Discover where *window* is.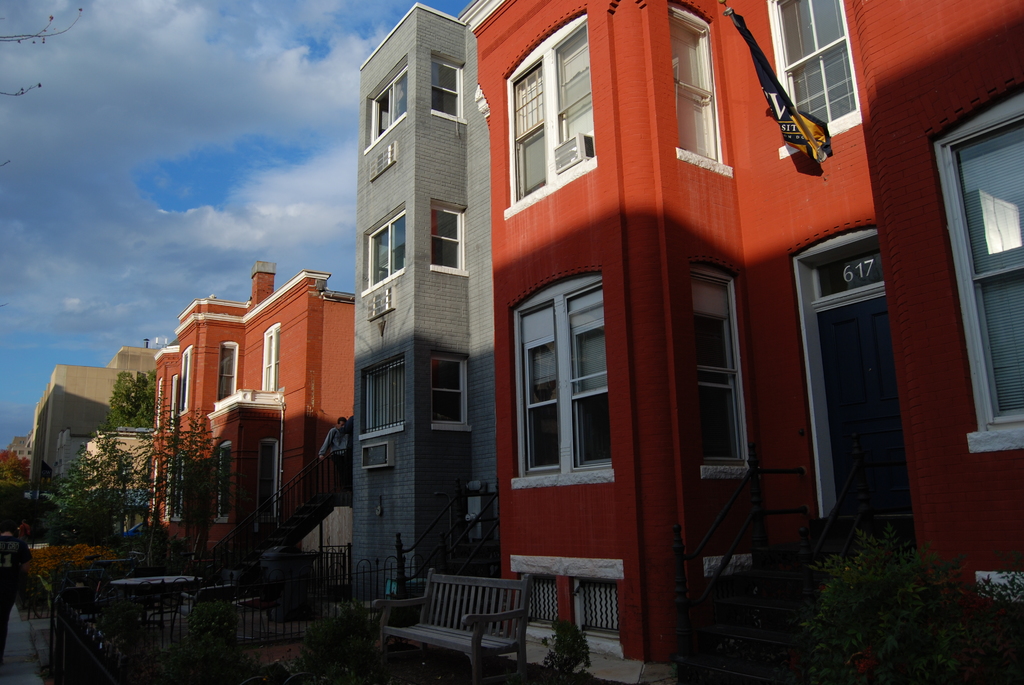
Discovered at (x1=259, y1=321, x2=284, y2=392).
